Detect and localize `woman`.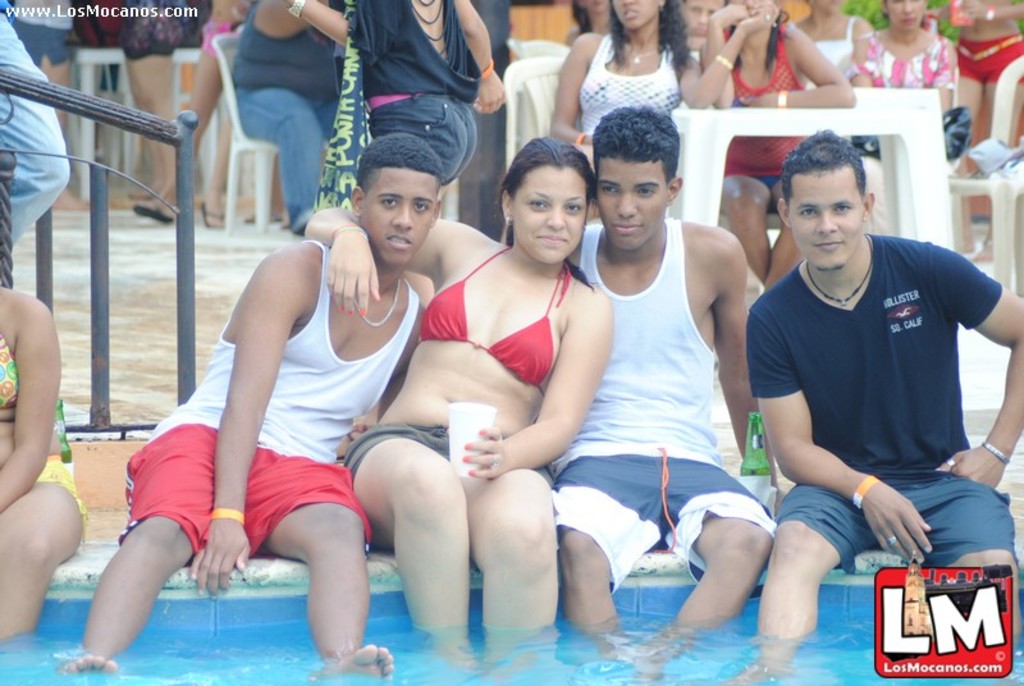
Localized at [left=703, top=0, right=864, bottom=299].
